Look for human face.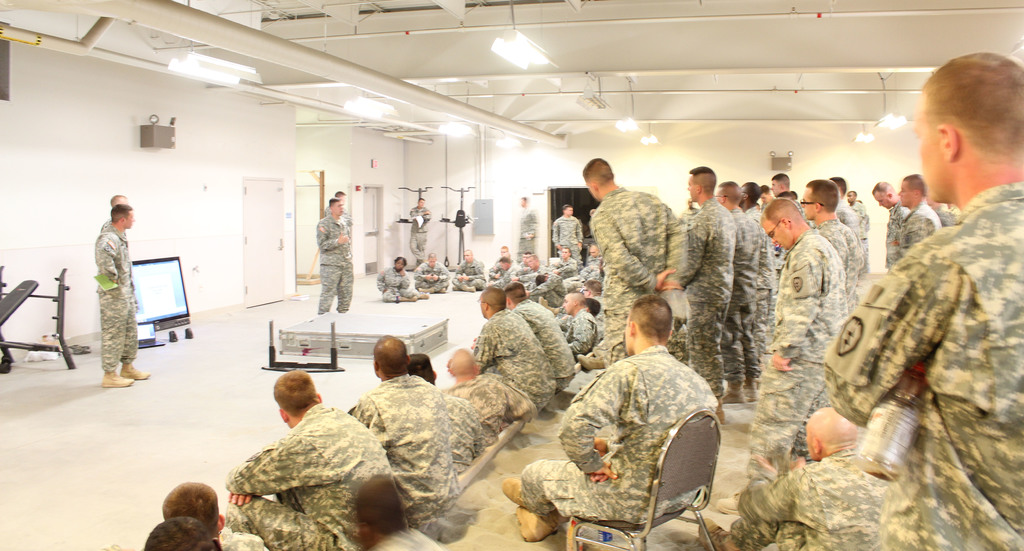
Found: <box>564,296,575,309</box>.
